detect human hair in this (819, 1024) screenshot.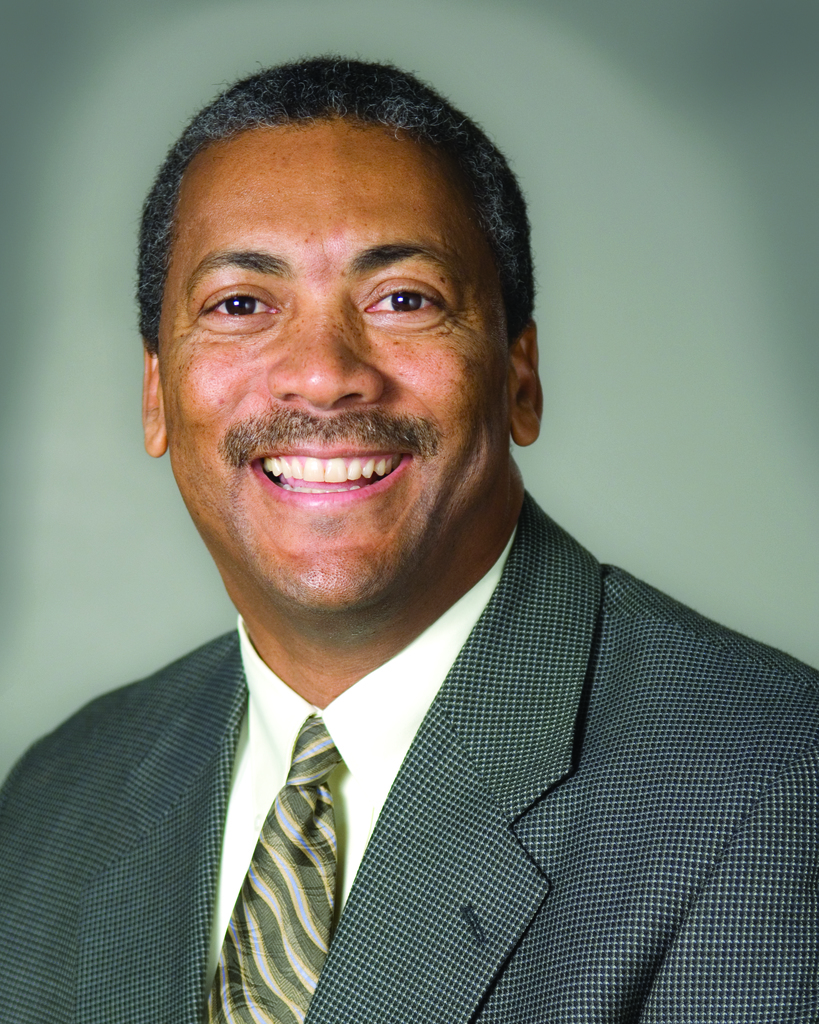
Detection: {"left": 134, "top": 78, "right": 520, "bottom": 356}.
